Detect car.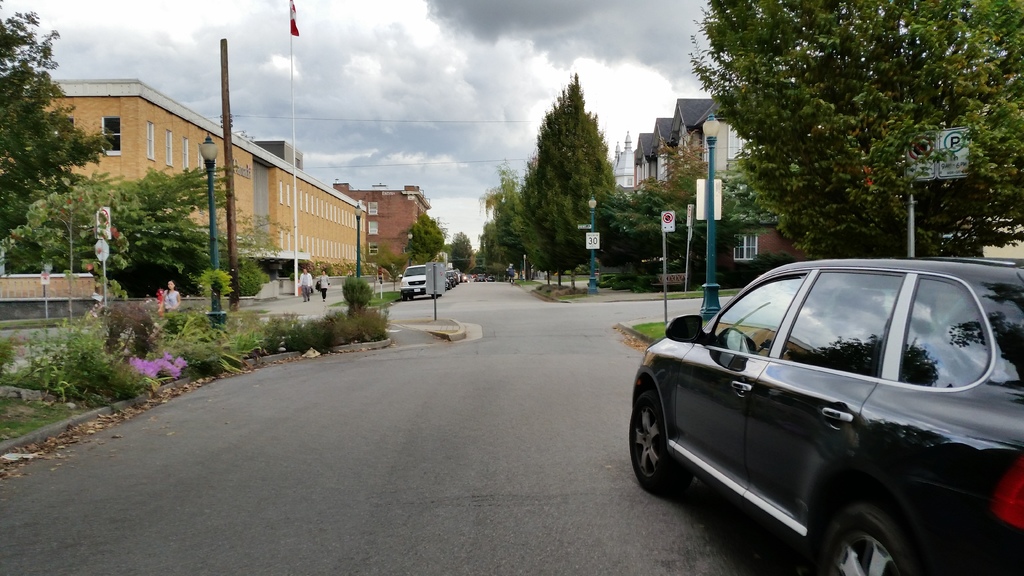
Detected at [x1=629, y1=259, x2=1023, y2=570].
